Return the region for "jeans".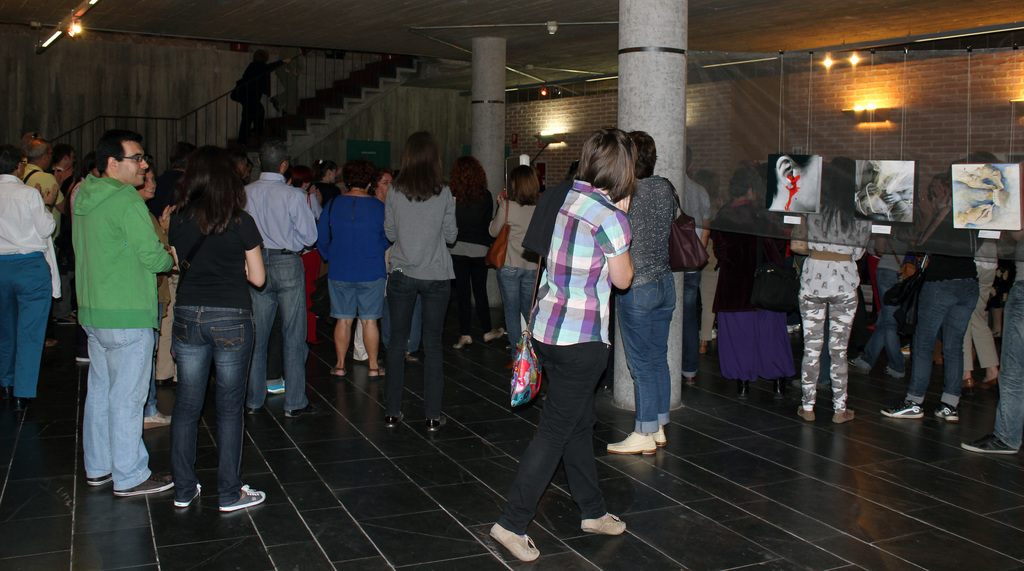
rect(612, 273, 680, 432).
